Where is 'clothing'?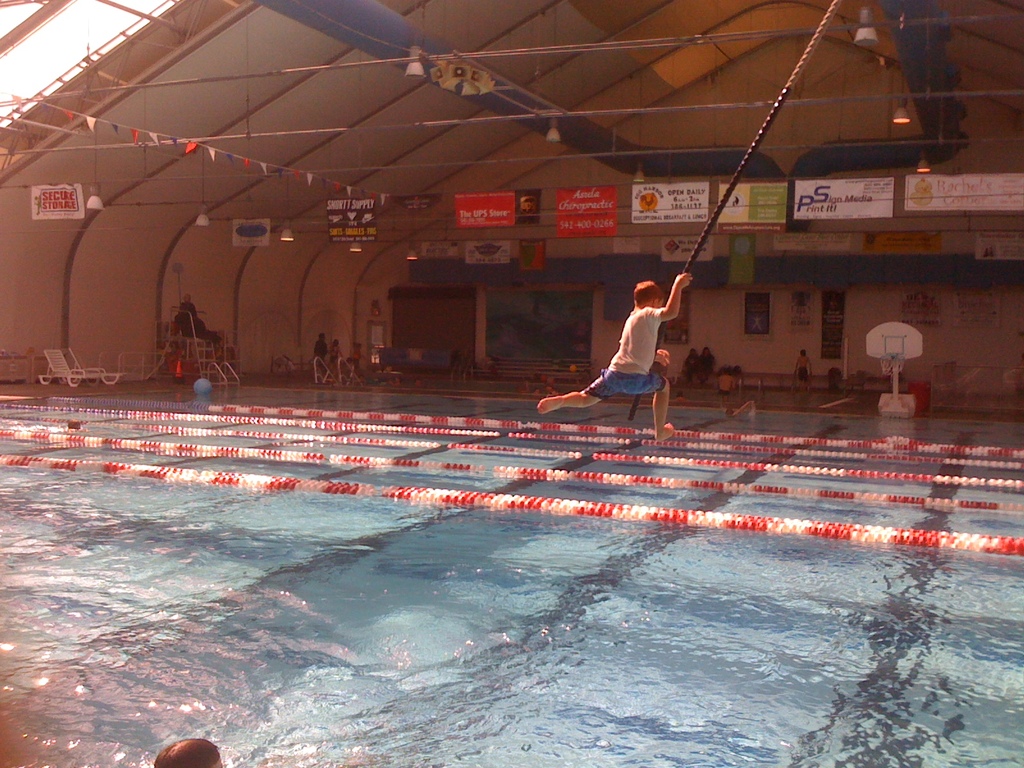
x1=582 y1=285 x2=682 y2=401.
